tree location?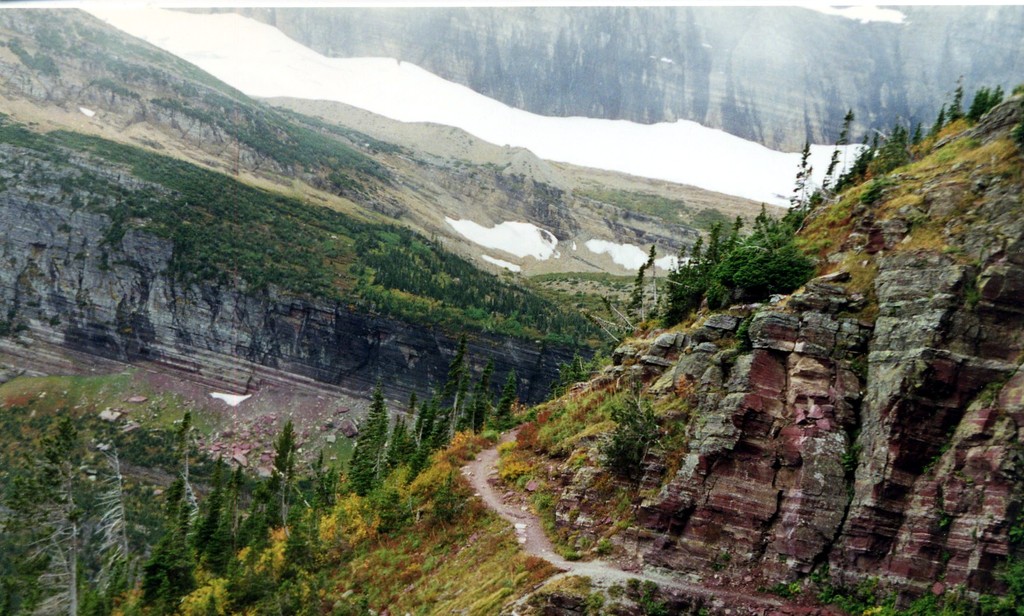
BBox(70, 450, 156, 615)
